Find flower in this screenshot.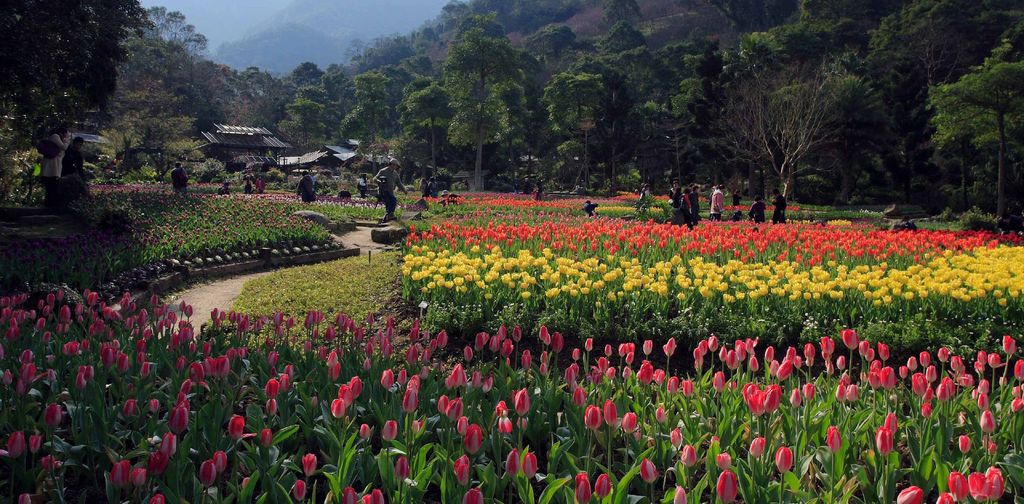
The bounding box for flower is left=980, top=408, right=996, bottom=433.
